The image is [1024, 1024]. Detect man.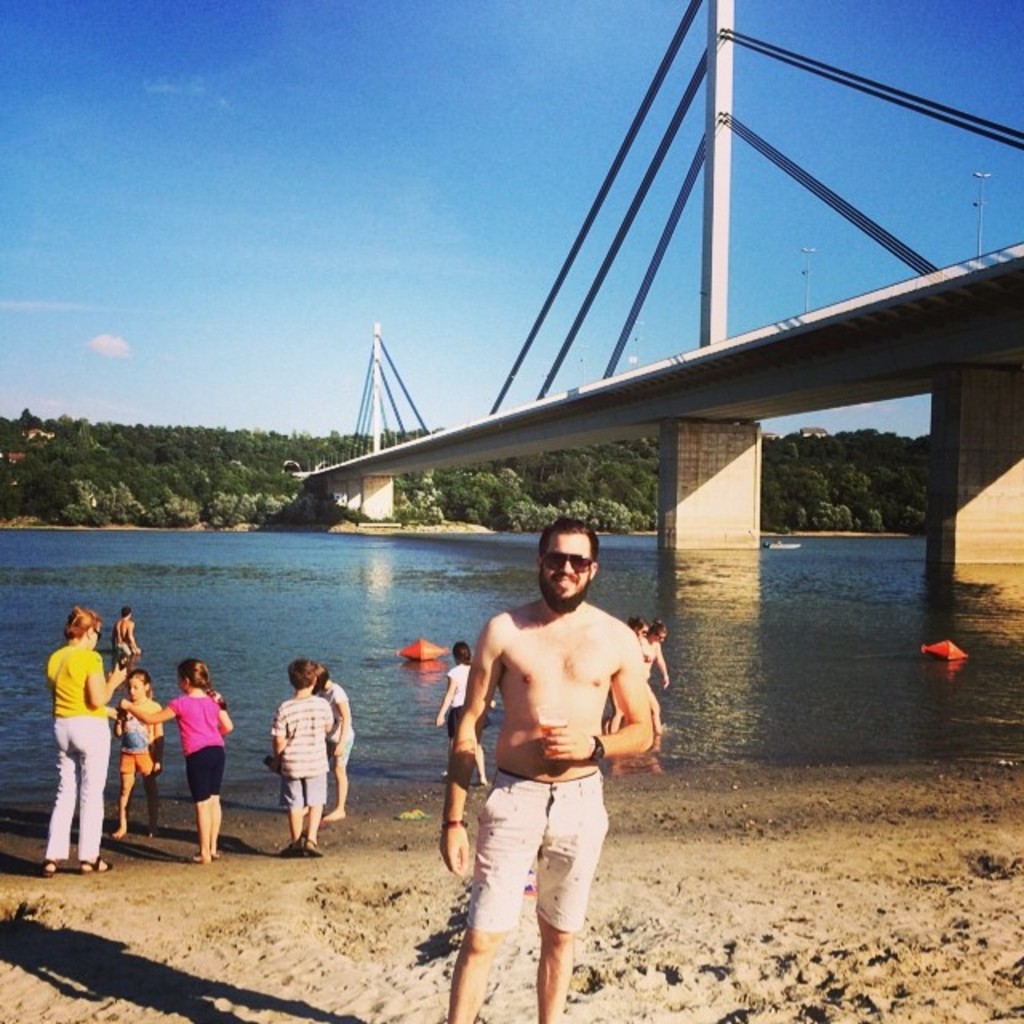
Detection: bbox=(437, 514, 656, 1022).
